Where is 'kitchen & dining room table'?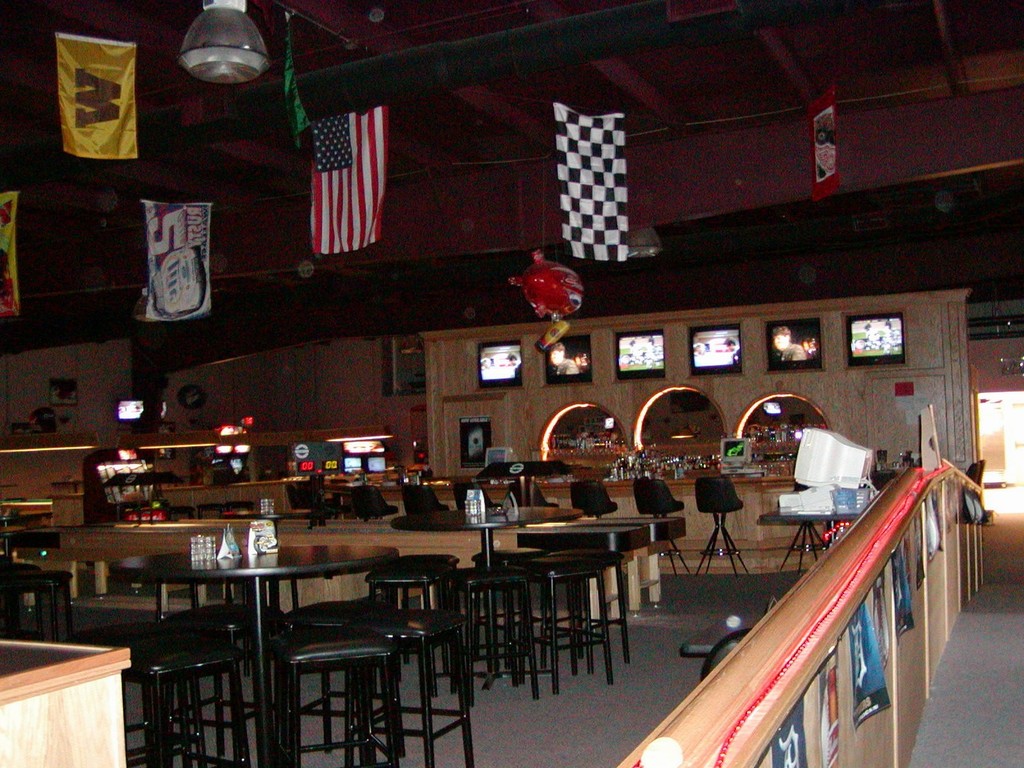
82 506 496 742.
